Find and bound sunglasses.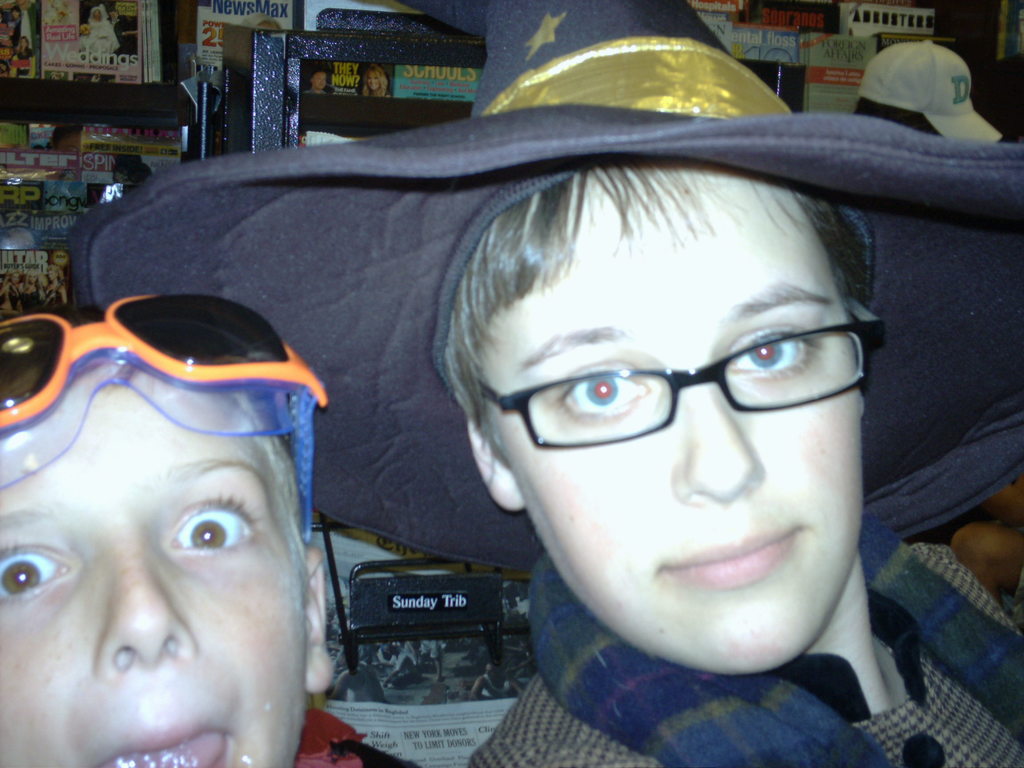
Bound: (x1=0, y1=292, x2=329, y2=428).
